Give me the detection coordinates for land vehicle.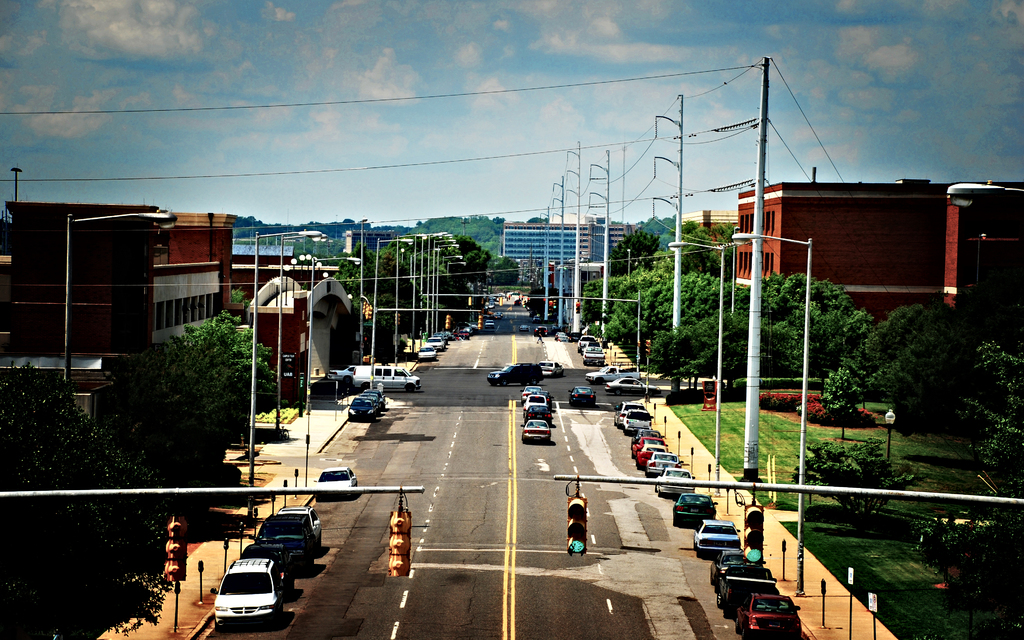
x1=714 y1=560 x2=785 y2=618.
